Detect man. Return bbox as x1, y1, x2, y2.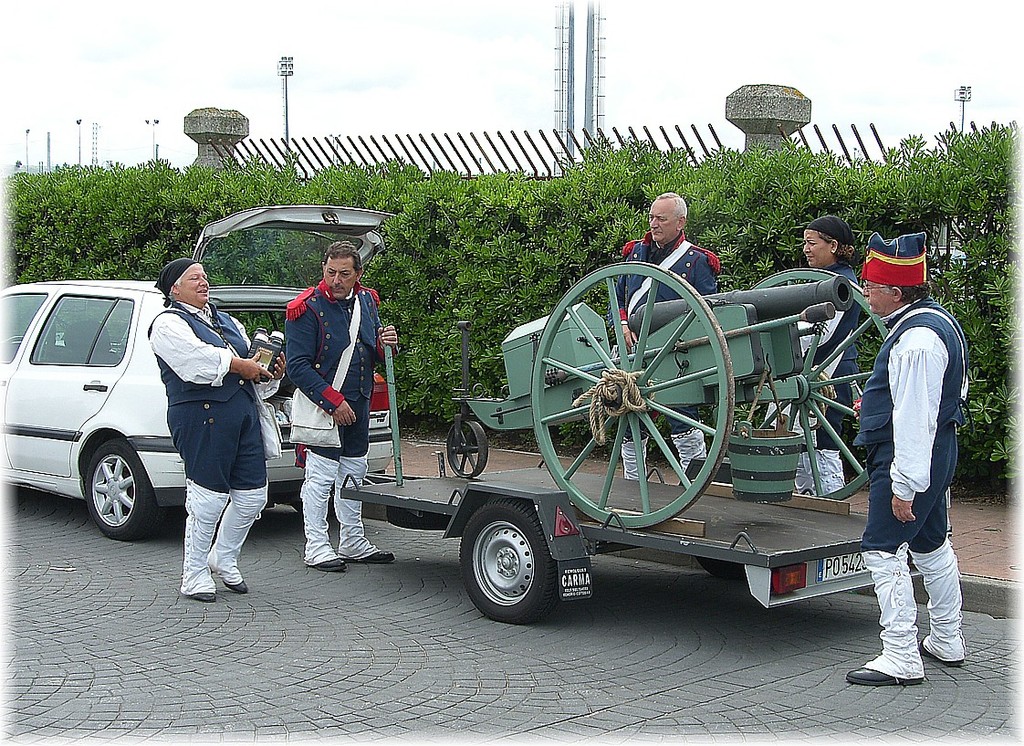
867, 252, 986, 661.
